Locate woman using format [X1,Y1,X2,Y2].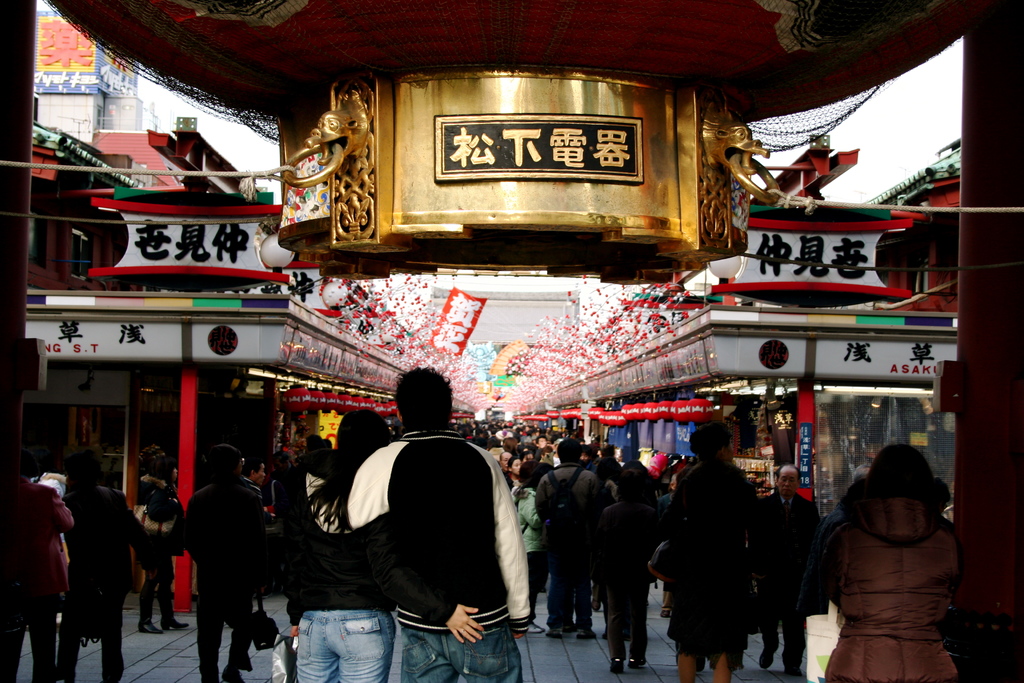
[660,422,764,682].
